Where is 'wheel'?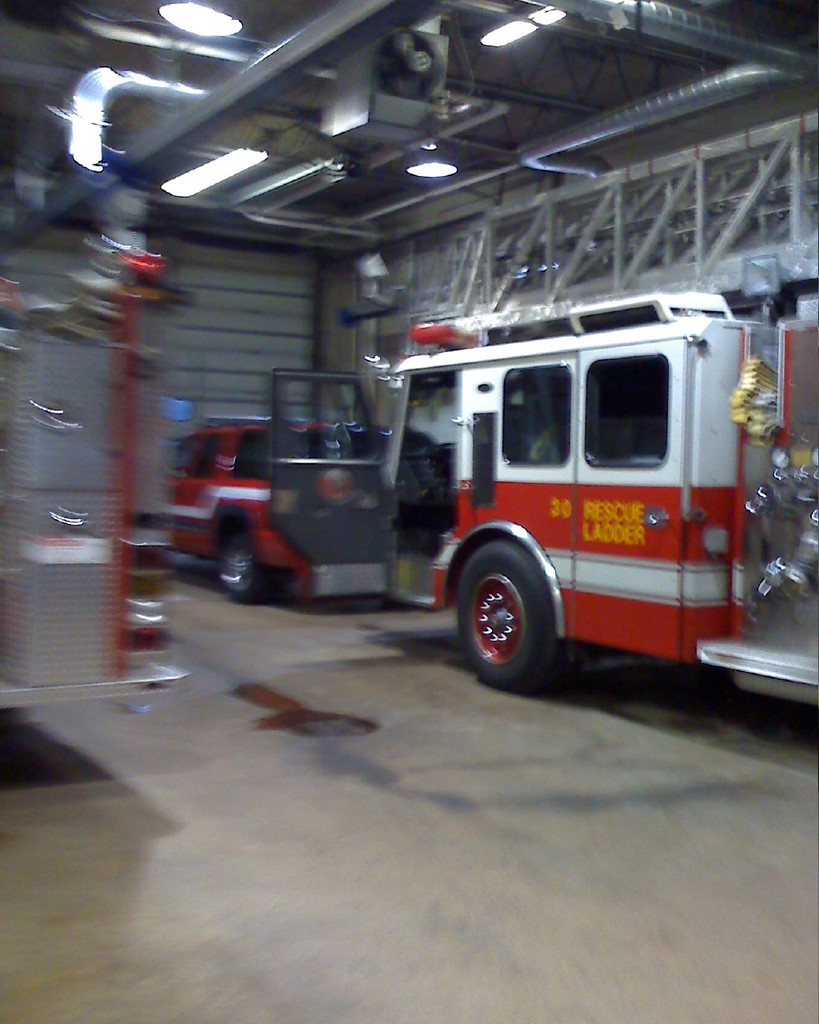
bbox=(456, 543, 565, 672).
